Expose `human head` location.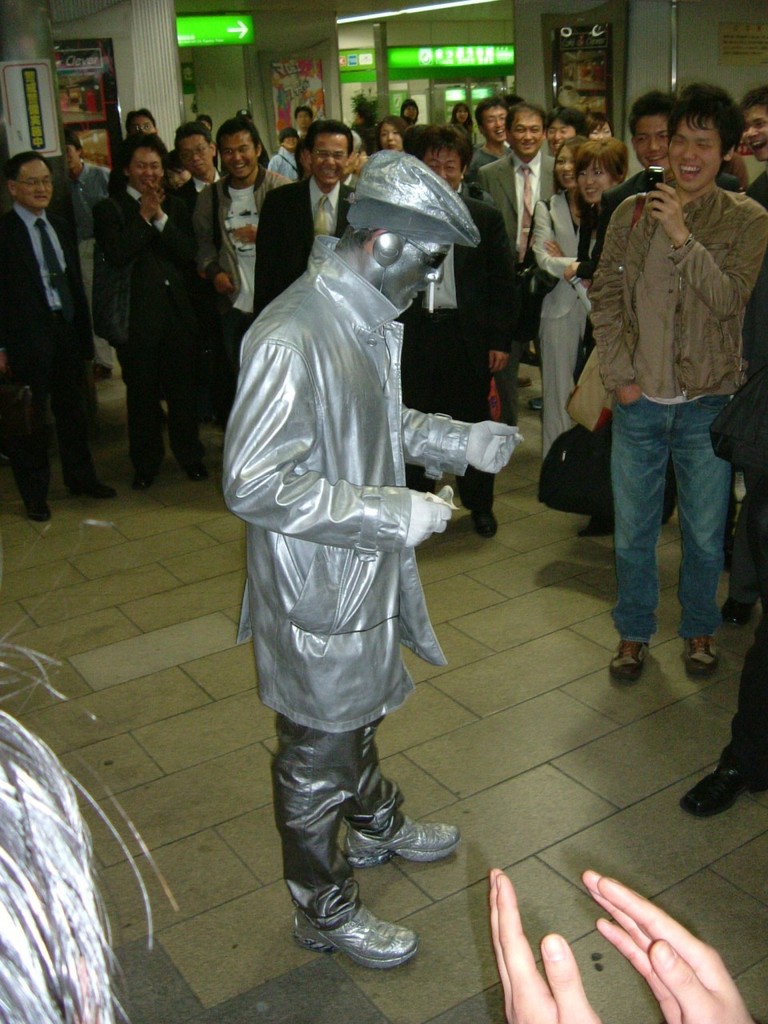
Exposed at [583, 112, 613, 138].
